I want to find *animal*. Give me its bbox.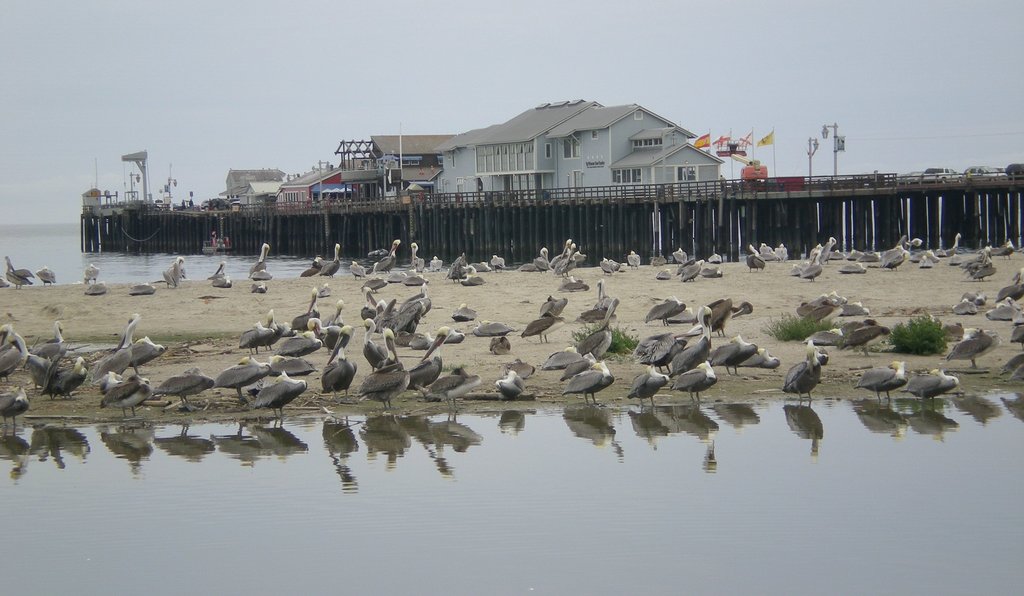
bbox=(358, 315, 390, 373).
